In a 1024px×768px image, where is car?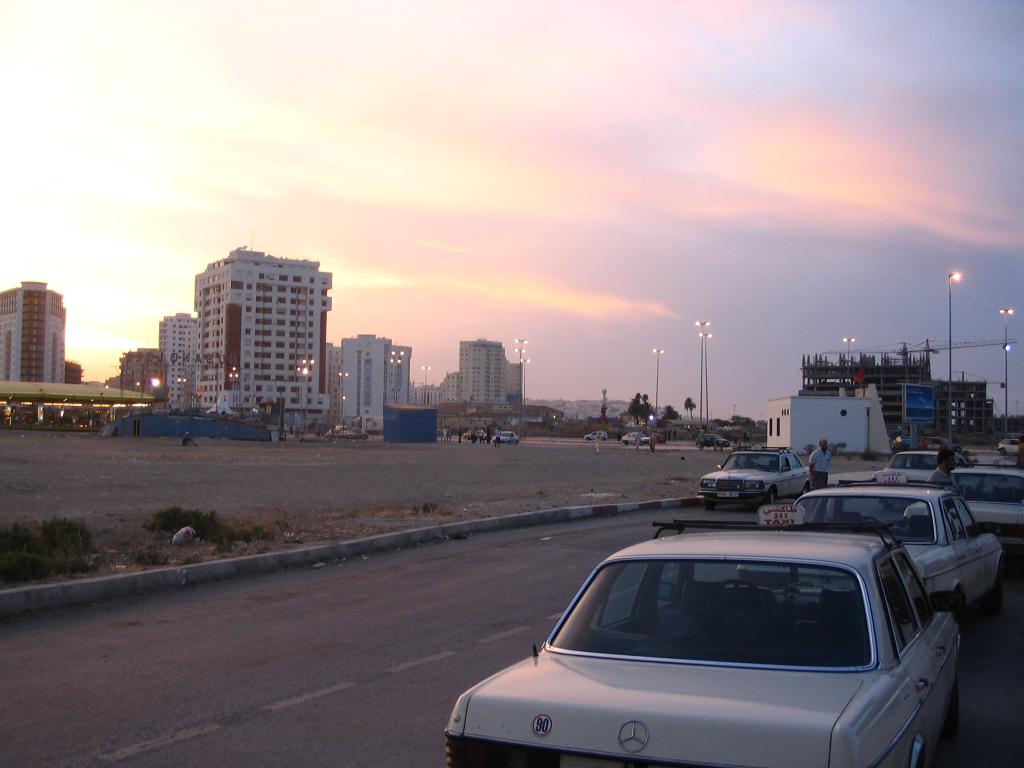
box(461, 422, 483, 437).
